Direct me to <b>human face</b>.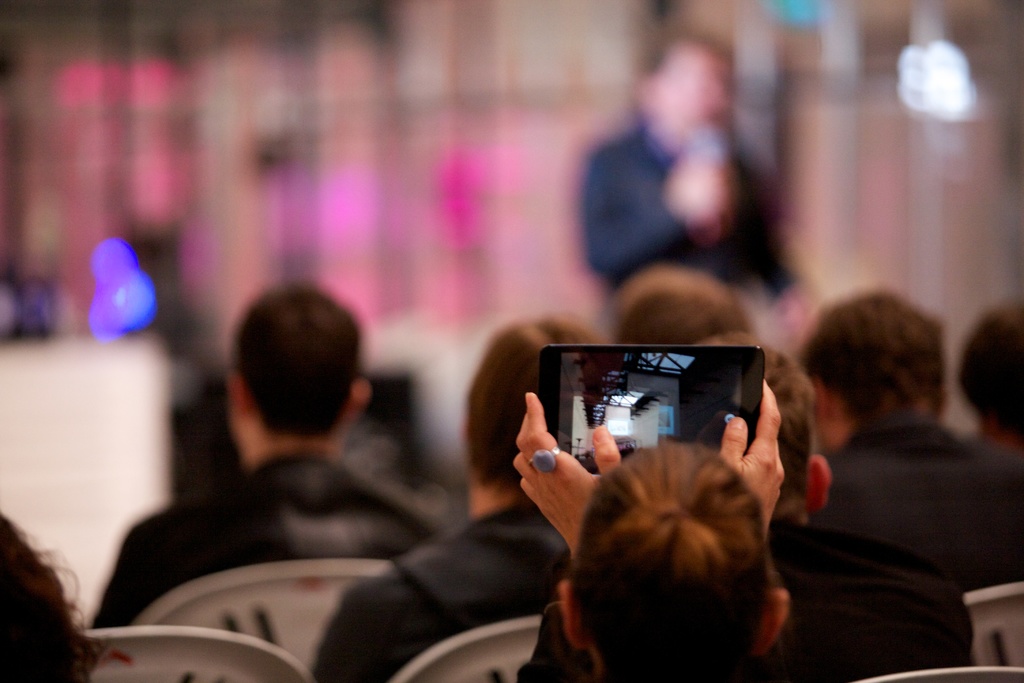
Direction: crop(657, 49, 743, 142).
